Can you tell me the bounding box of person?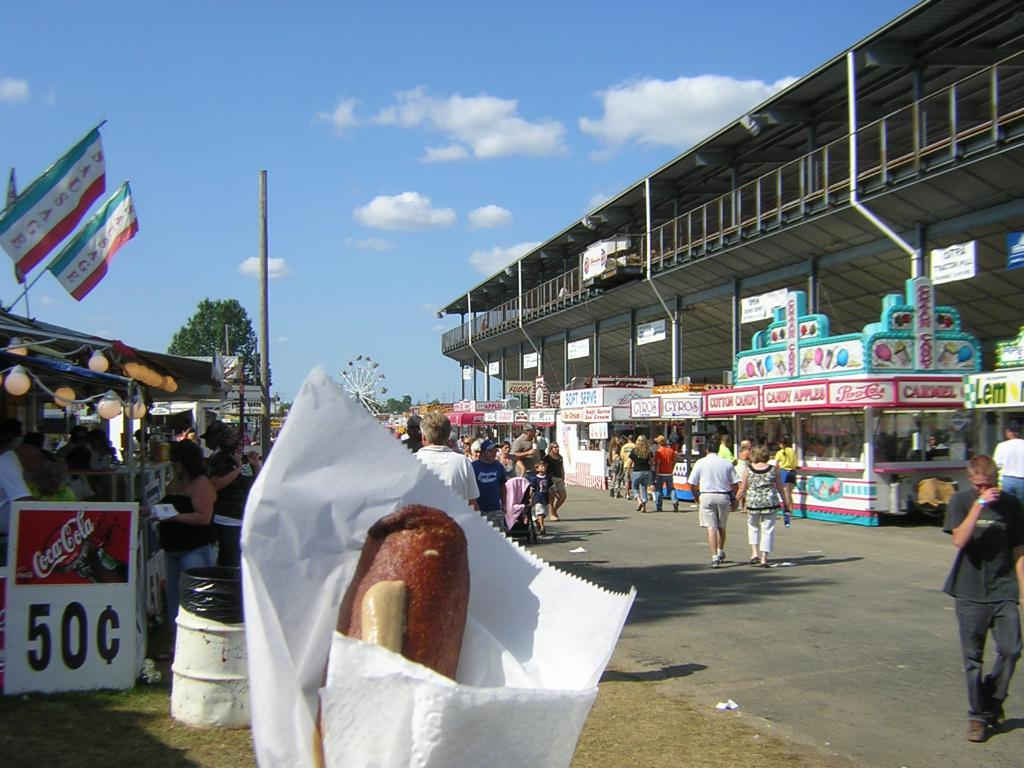
(x1=996, y1=415, x2=1023, y2=501).
